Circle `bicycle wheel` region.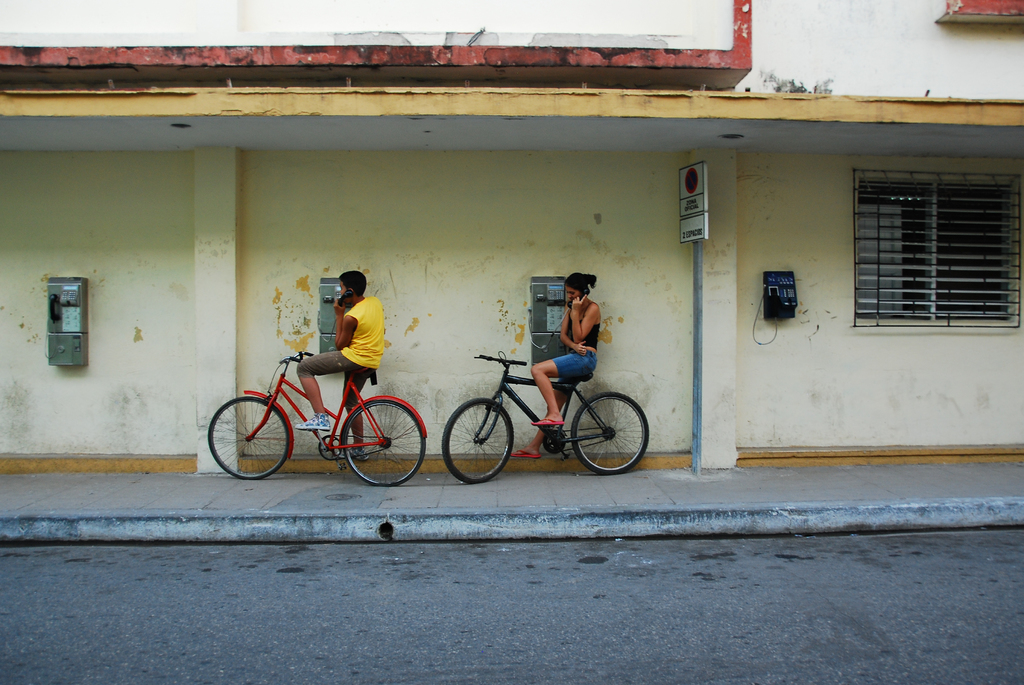
Region: 442,397,515,487.
